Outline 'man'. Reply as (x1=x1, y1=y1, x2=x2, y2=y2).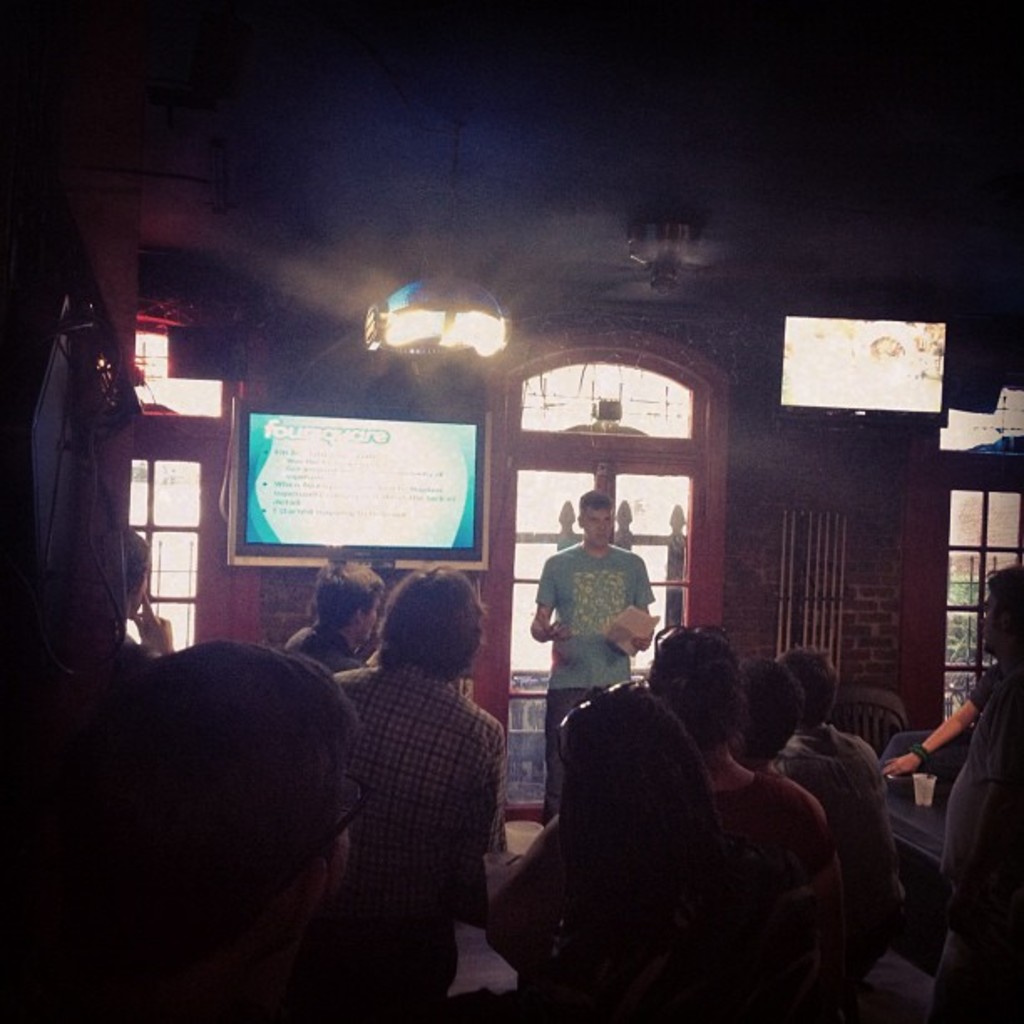
(x1=529, y1=487, x2=654, y2=818).
